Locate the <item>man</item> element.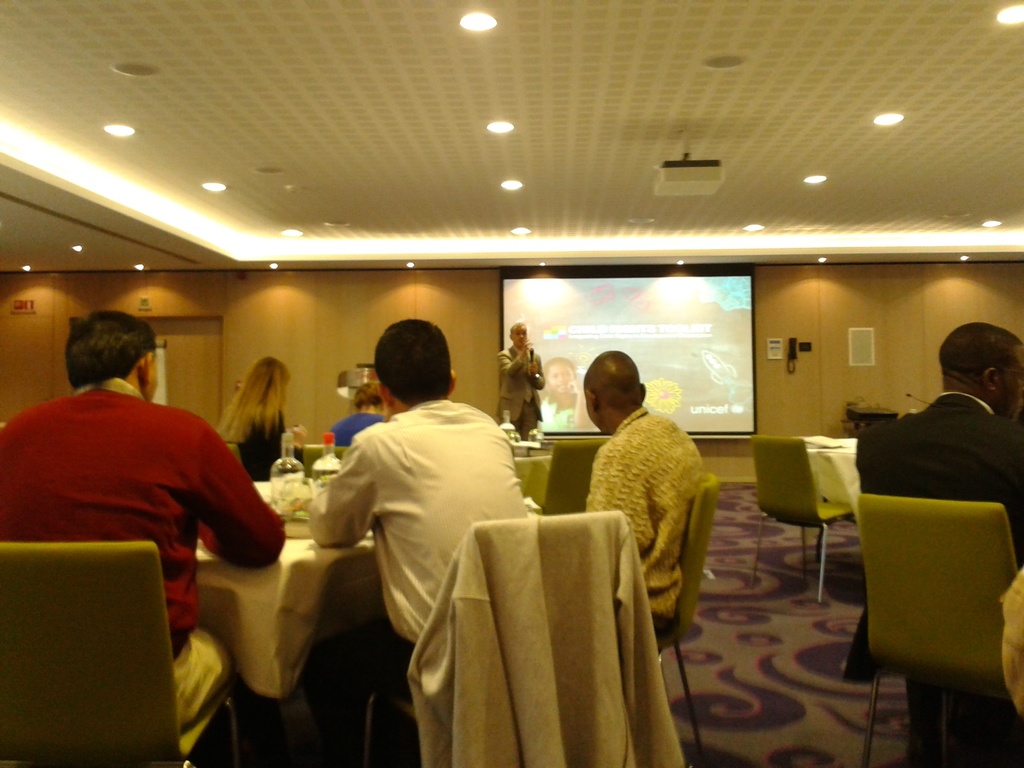
Element bbox: [left=576, top=348, right=713, bottom=644].
